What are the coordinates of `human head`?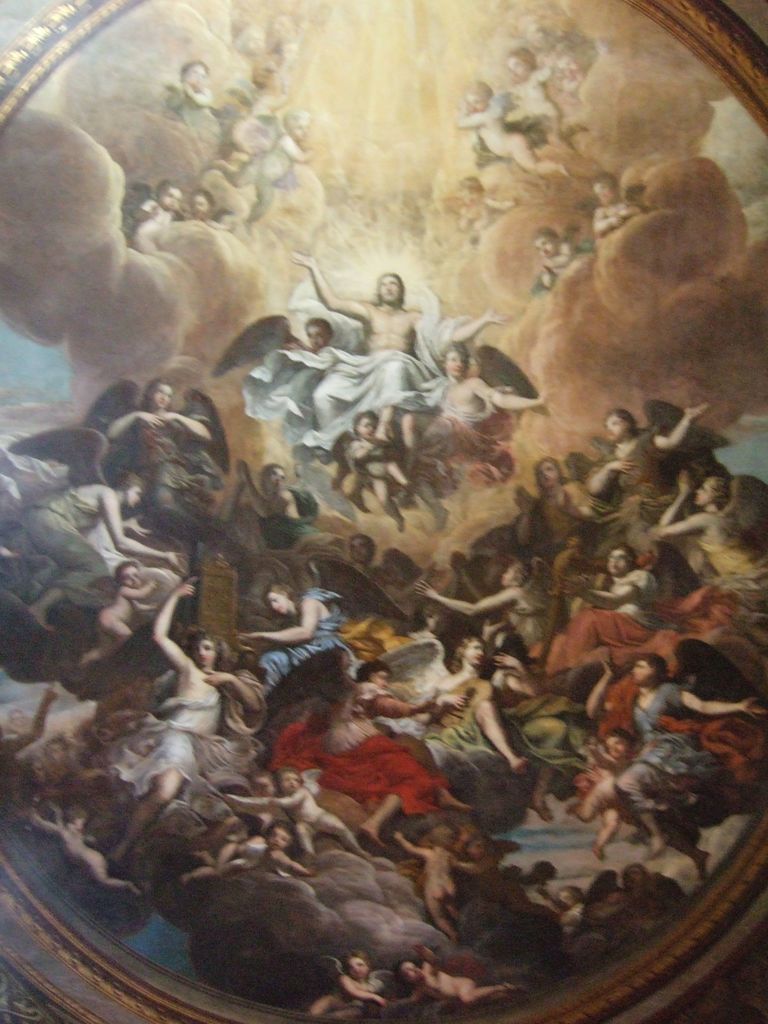
(left=424, top=822, right=457, bottom=850).
